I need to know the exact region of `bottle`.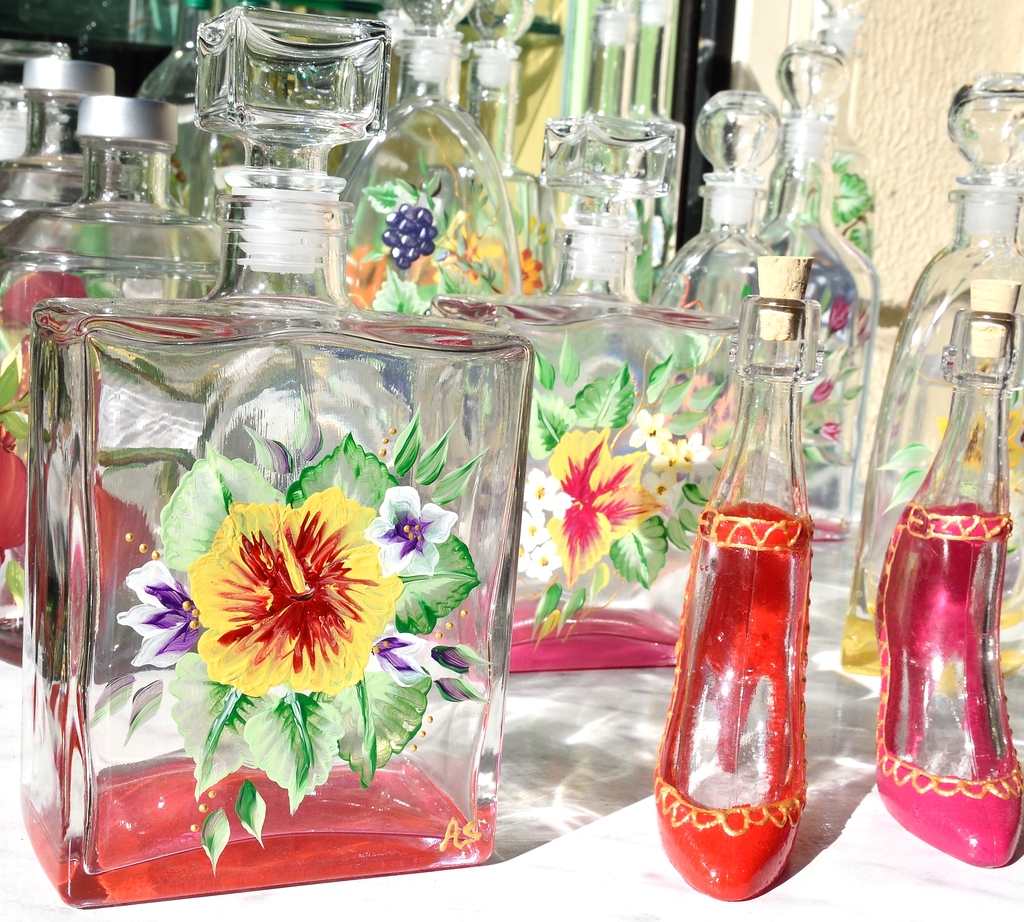
Region: l=28, t=4, r=534, b=909.
